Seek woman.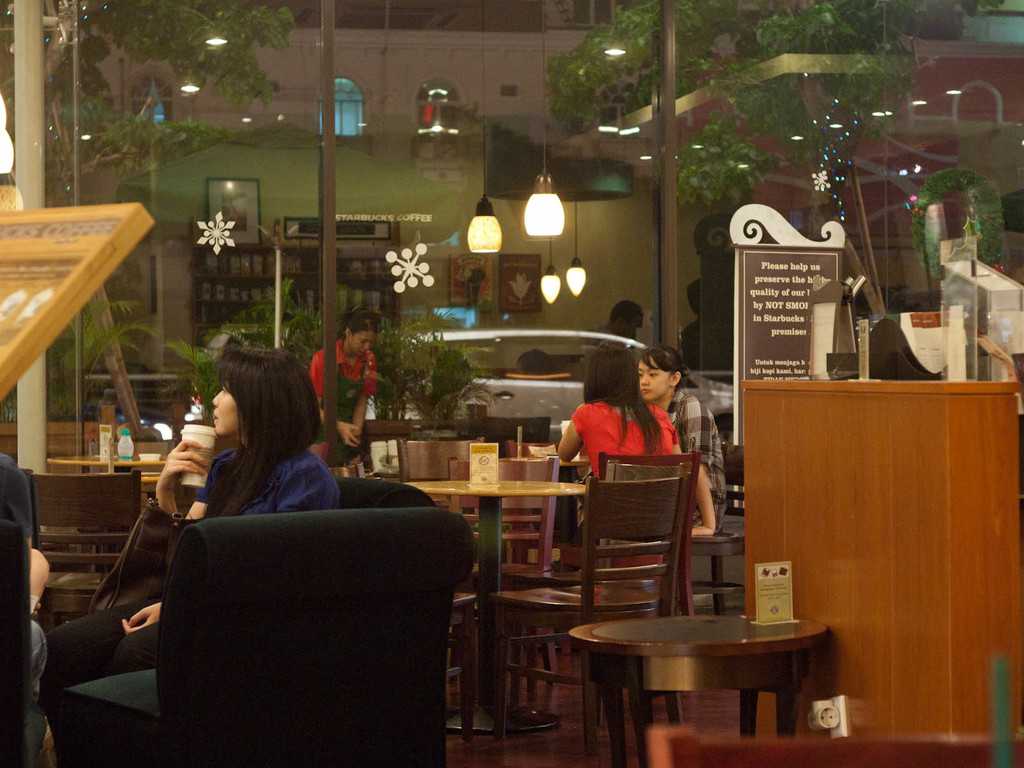
[left=636, top=346, right=731, bottom=540].
